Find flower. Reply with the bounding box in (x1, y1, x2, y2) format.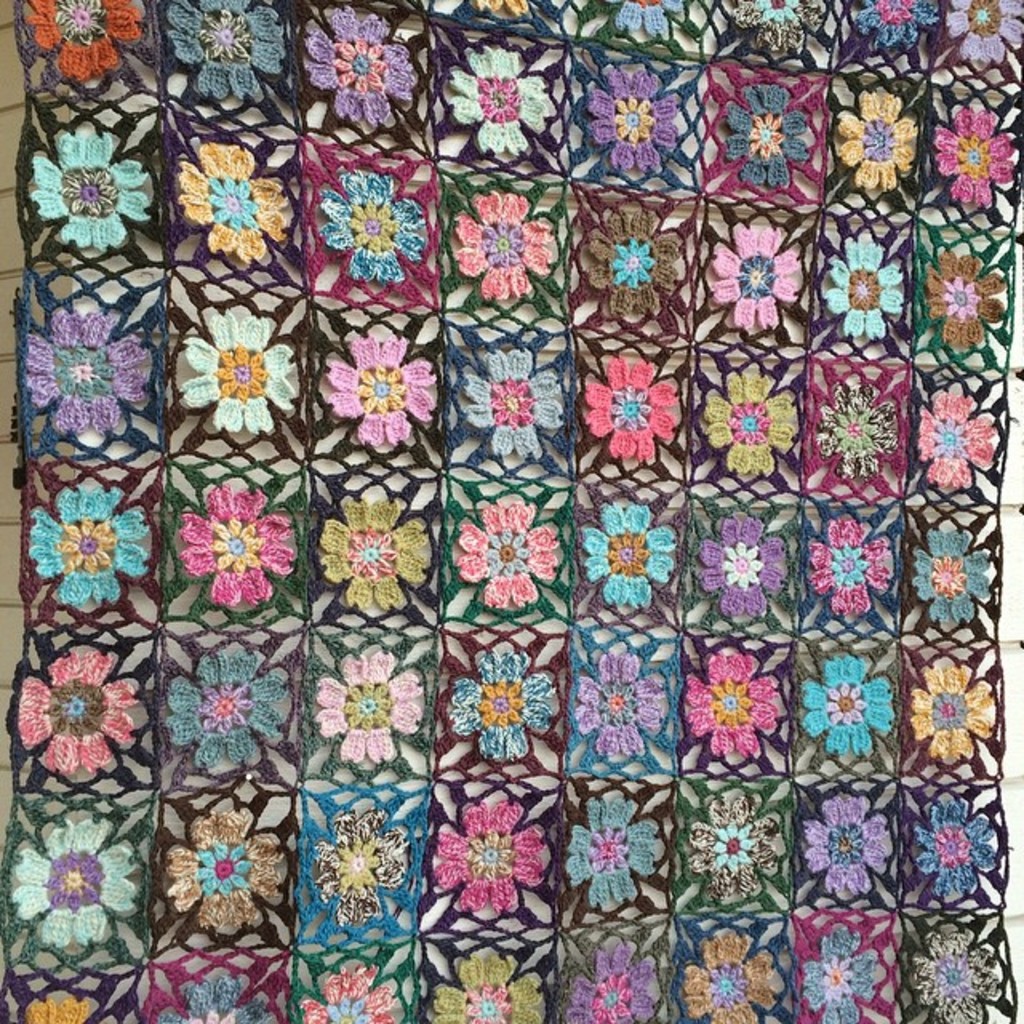
(696, 512, 784, 622).
